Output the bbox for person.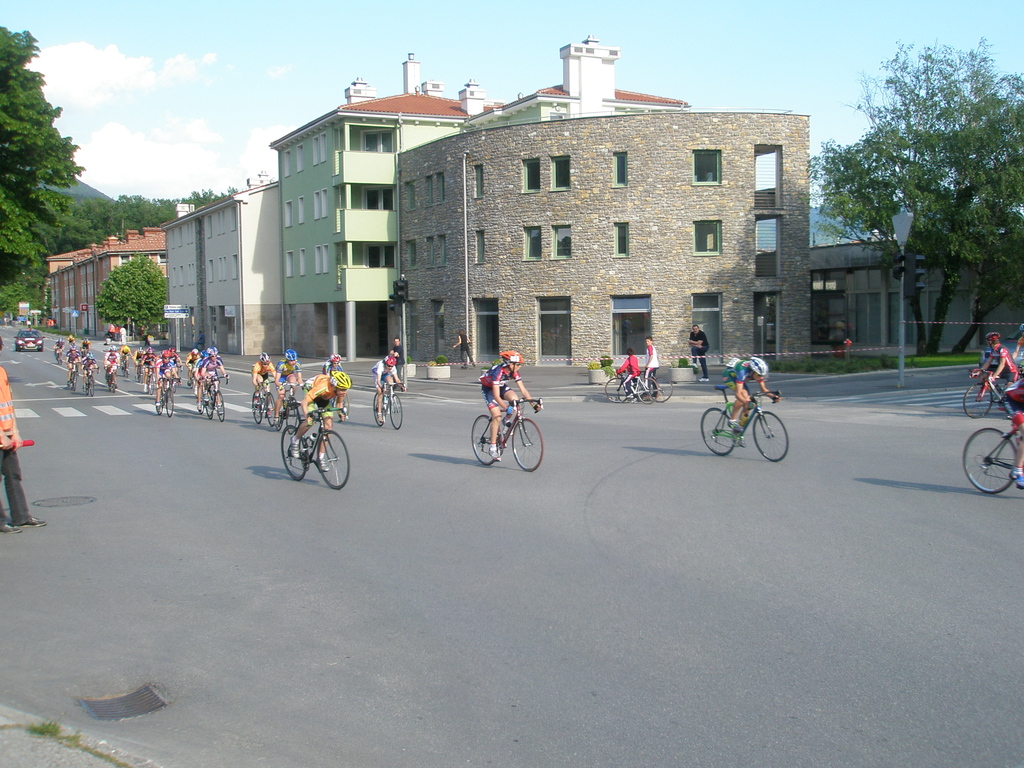
box=[717, 352, 765, 431].
